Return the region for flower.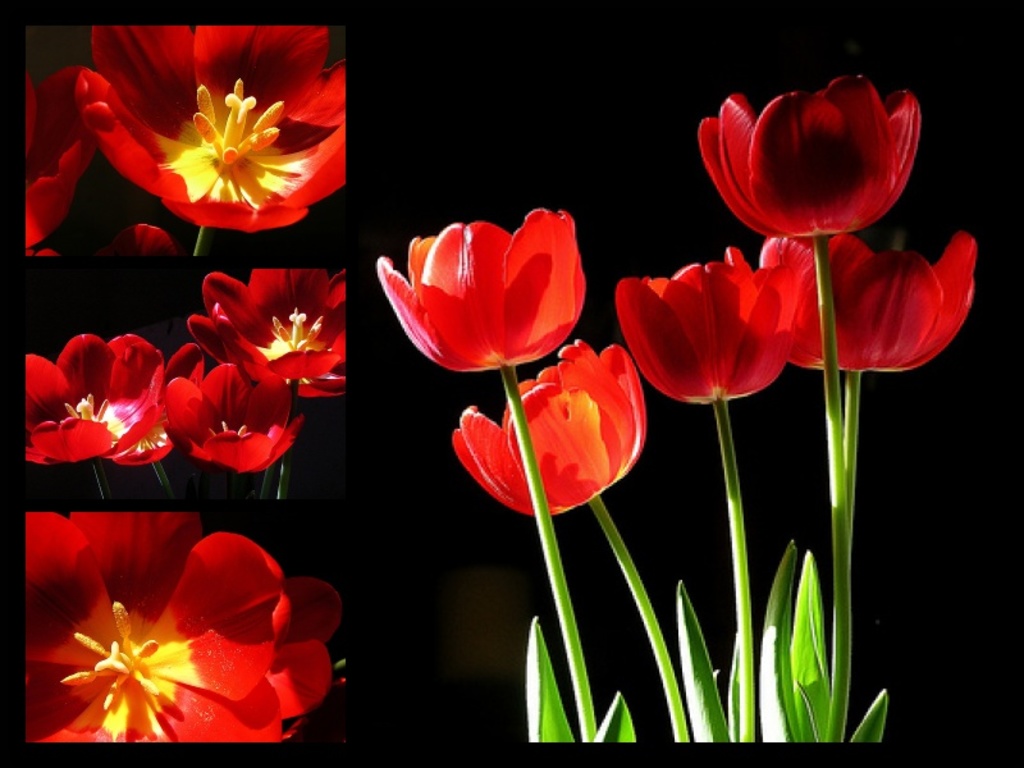
{"left": 613, "top": 244, "right": 803, "bottom": 406}.
